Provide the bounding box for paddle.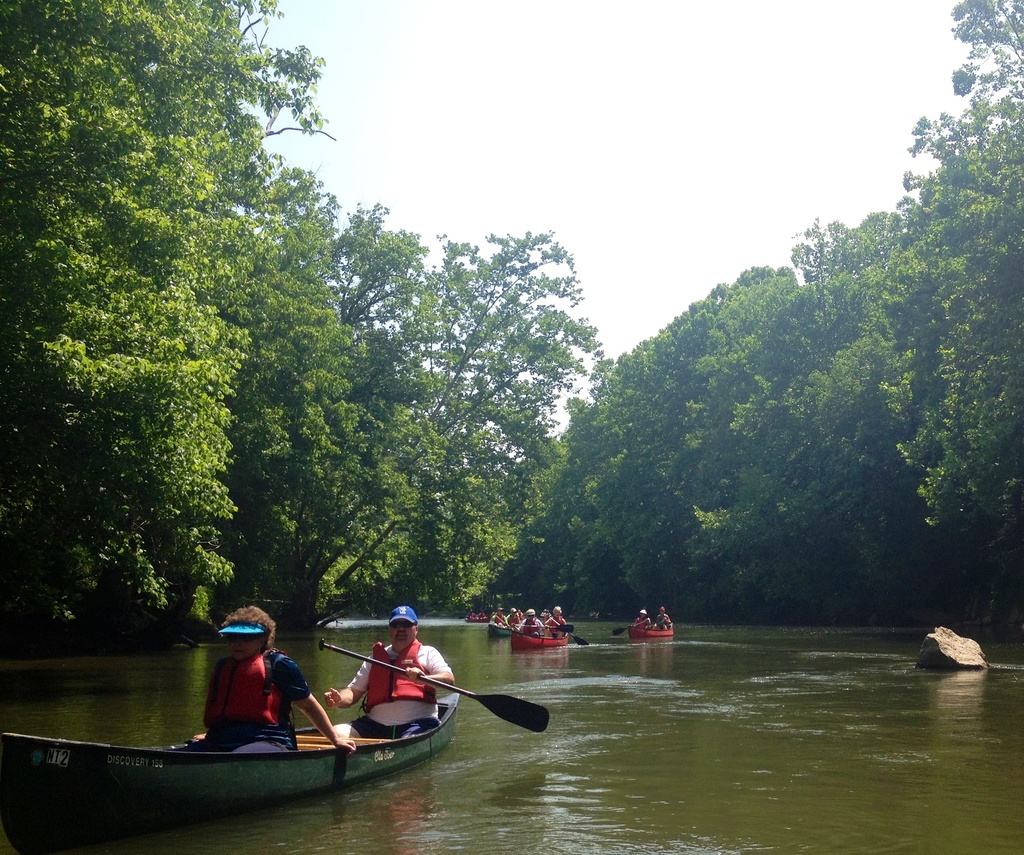
x1=486, y1=608, x2=529, y2=643.
